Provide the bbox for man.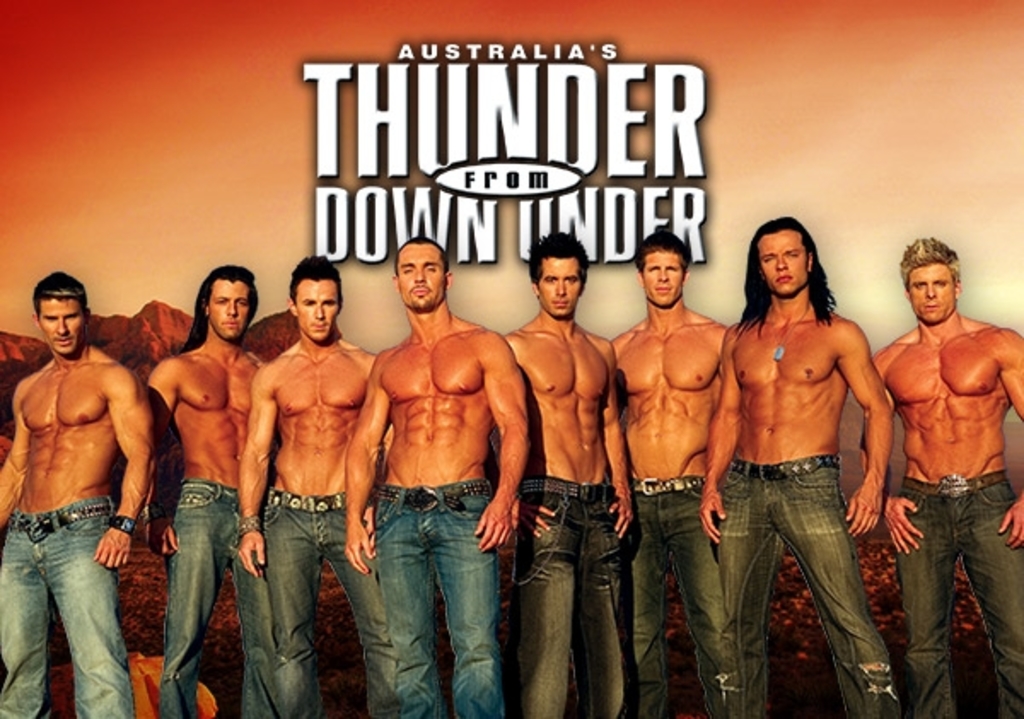
229/248/404/717.
